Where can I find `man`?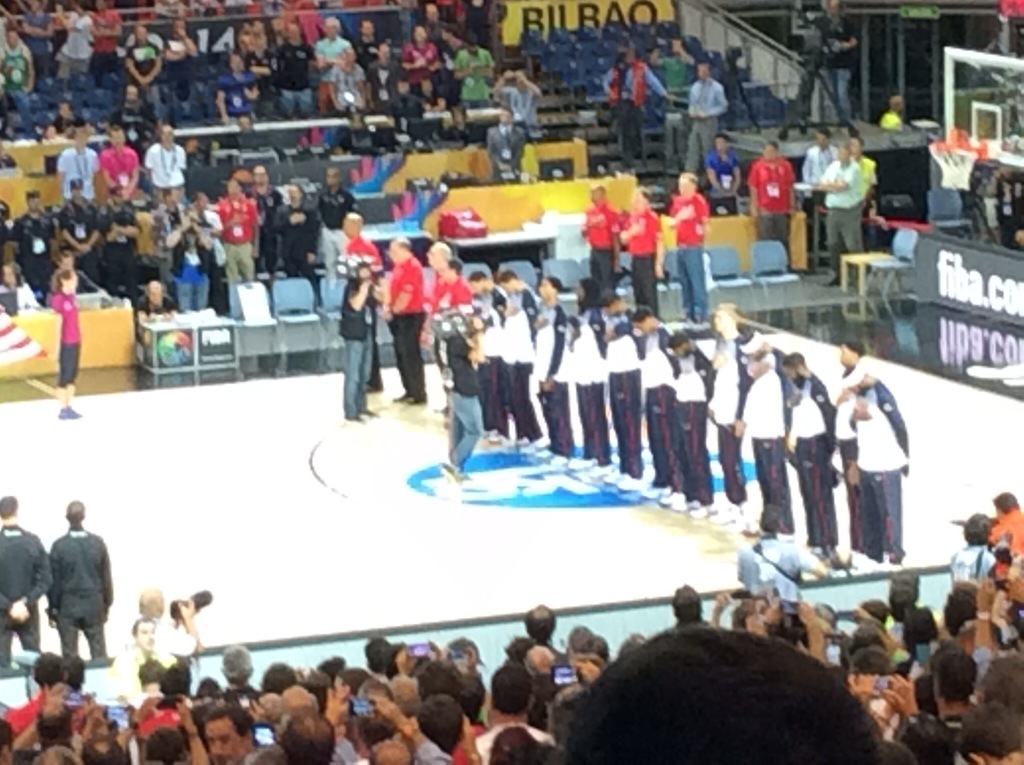
You can find it at 513 600 559 663.
